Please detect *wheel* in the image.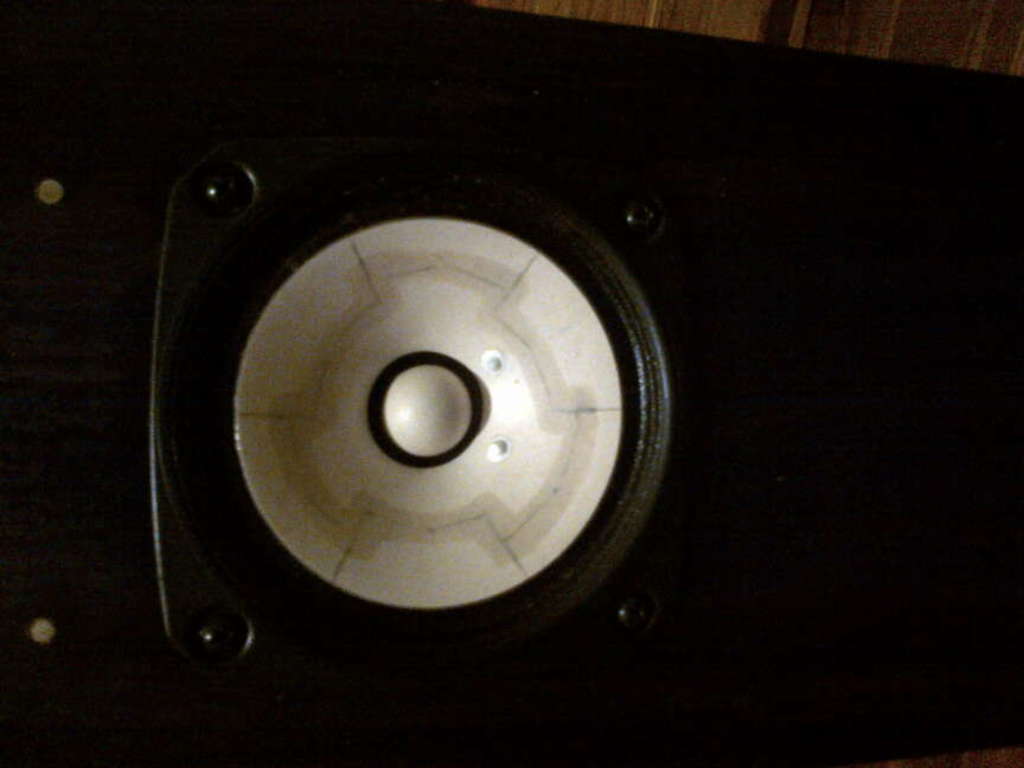
Rect(130, 190, 702, 614).
